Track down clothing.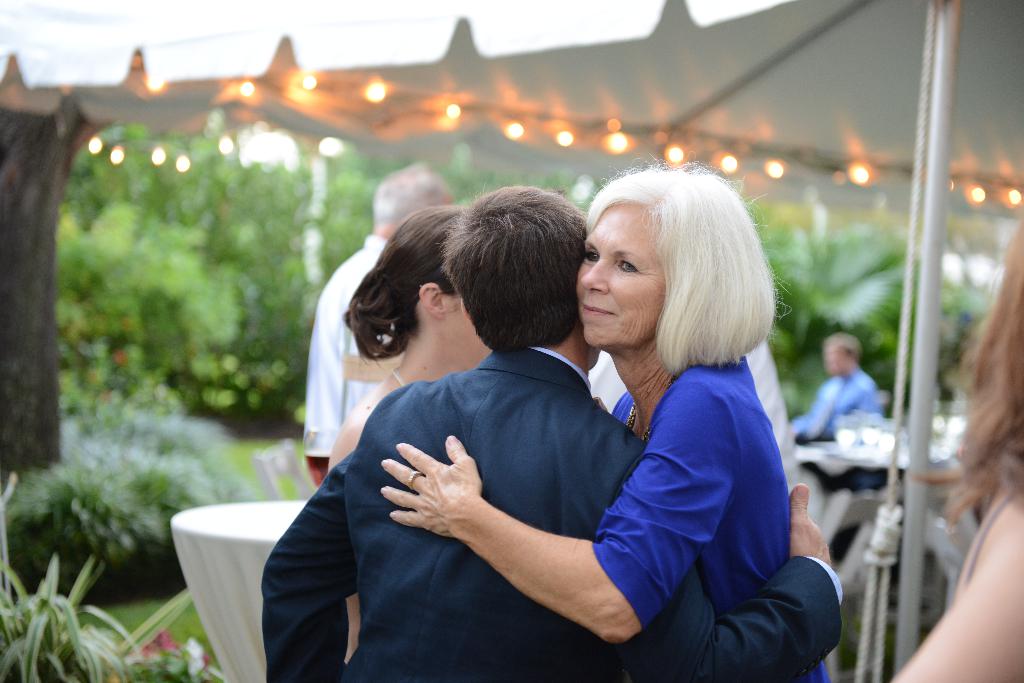
Tracked to <box>300,228,403,483</box>.
